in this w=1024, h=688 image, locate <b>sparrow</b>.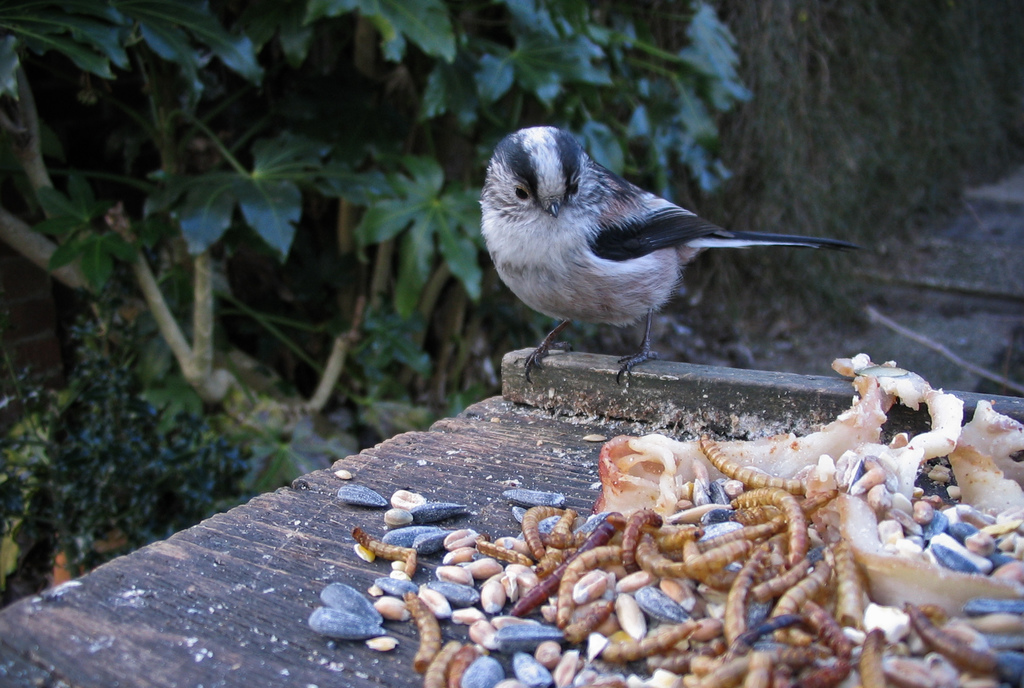
Bounding box: Rect(480, 124, 865, 386).
